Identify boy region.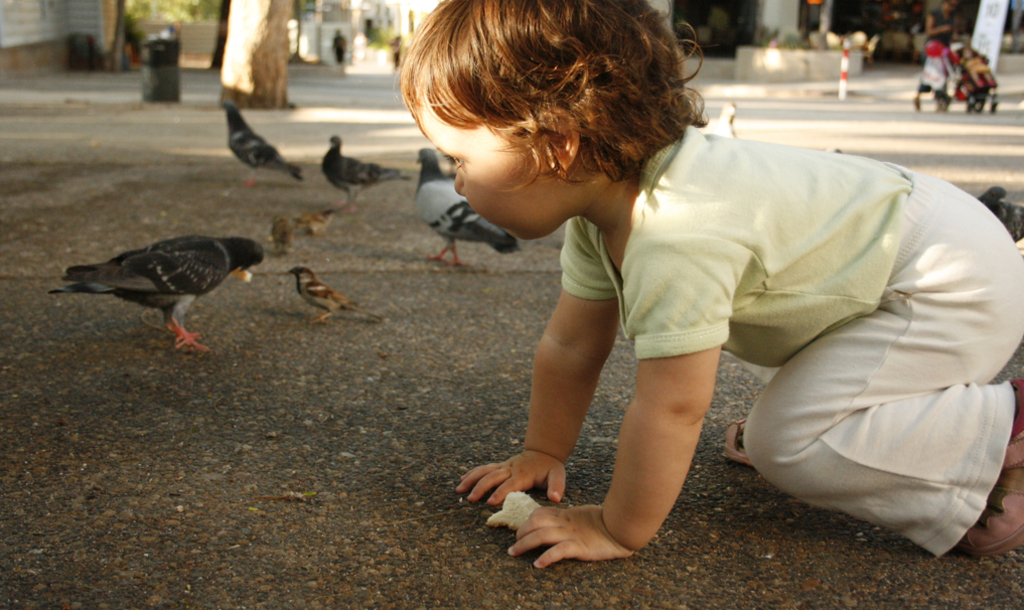
Region: [390, 0, 1023, 569].
